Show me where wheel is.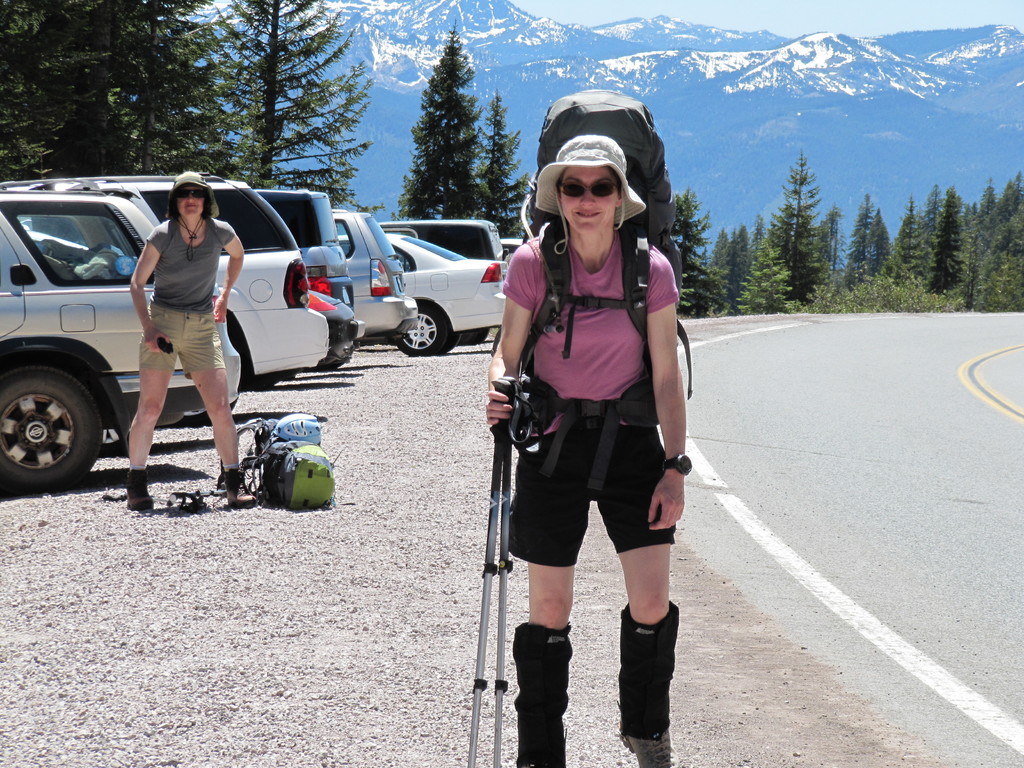
wheel is at box=[6, 349, 102, 488].
